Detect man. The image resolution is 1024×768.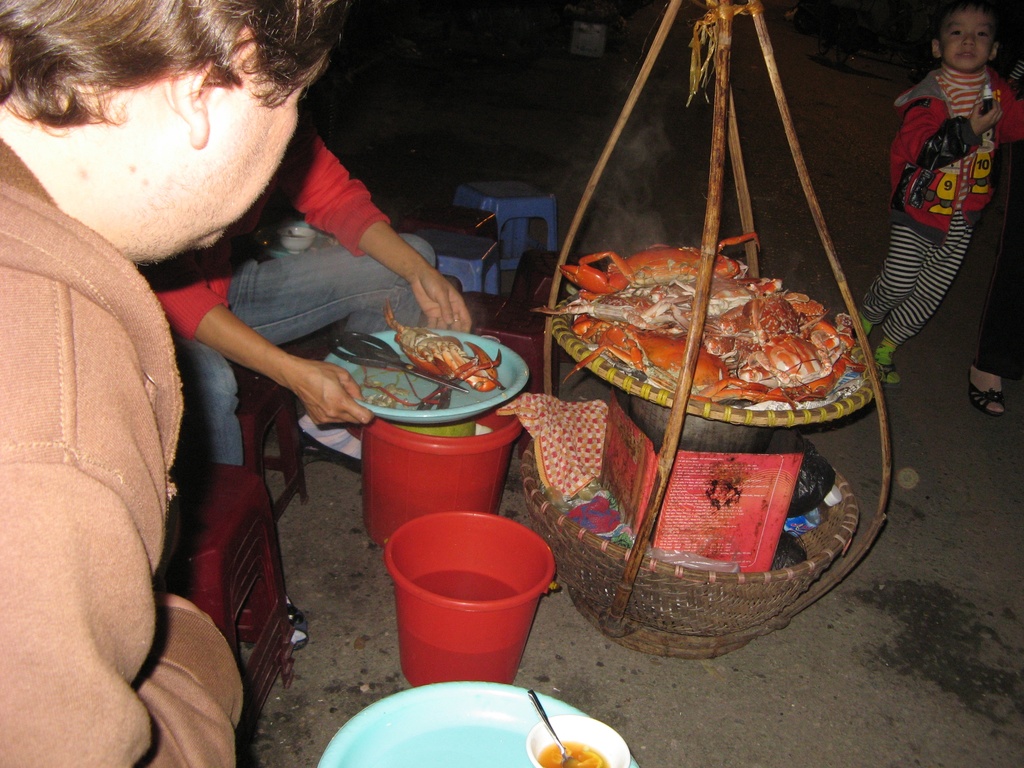
x1=134, y1=94, x2=474, y2=652.
